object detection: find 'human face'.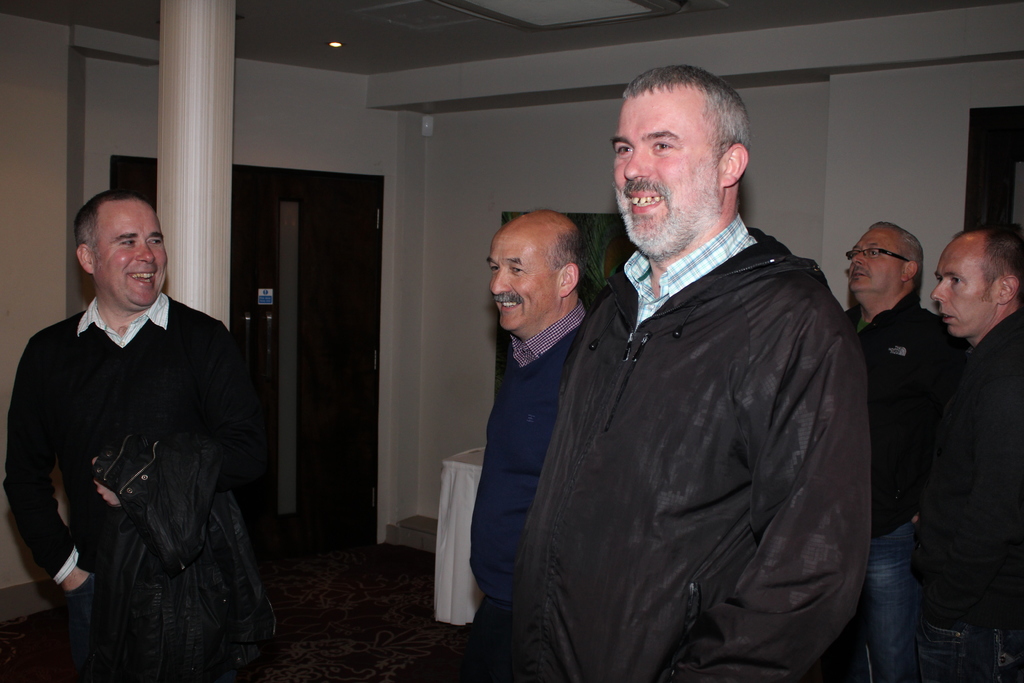
bbox(847, 231, 895, 288).
